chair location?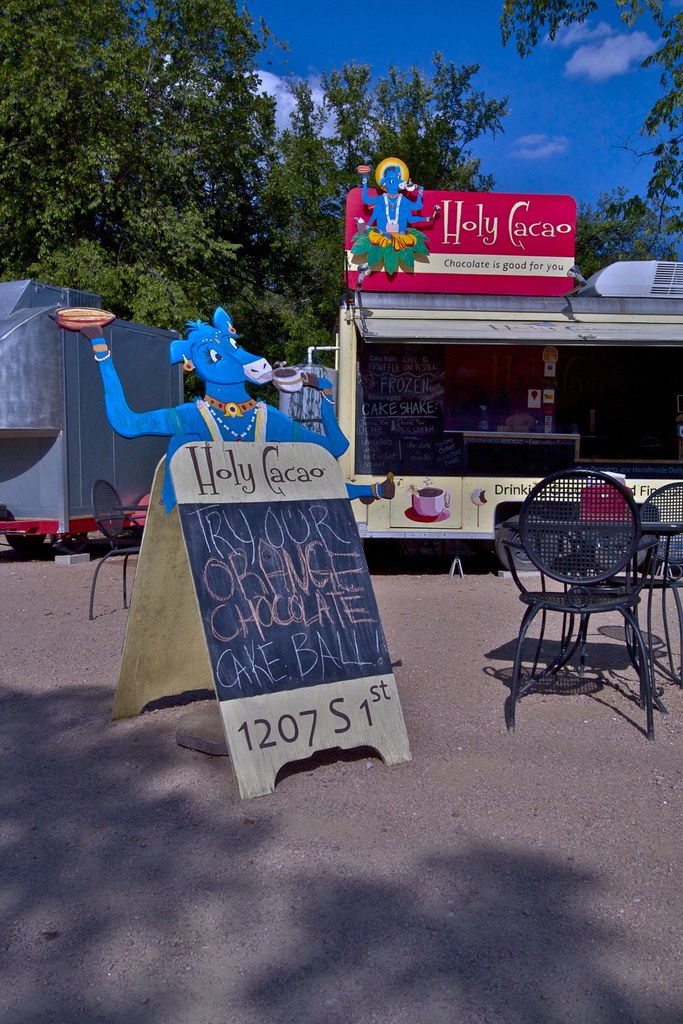
(88, 477, 158, 620)
